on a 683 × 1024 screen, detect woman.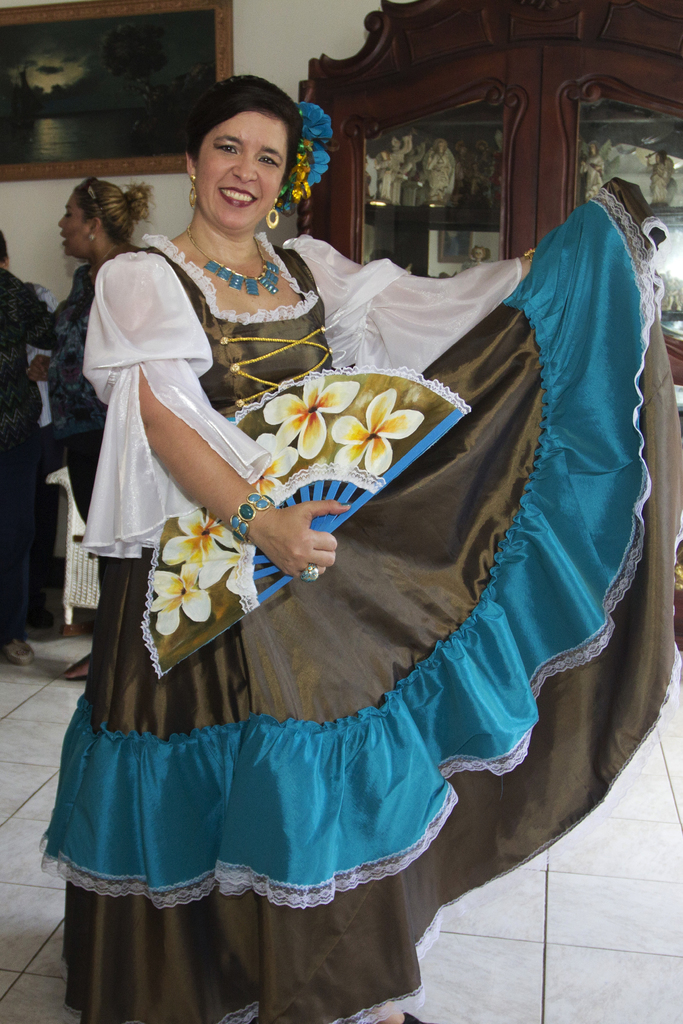
<region>646, 150, 672, 202</region>.
